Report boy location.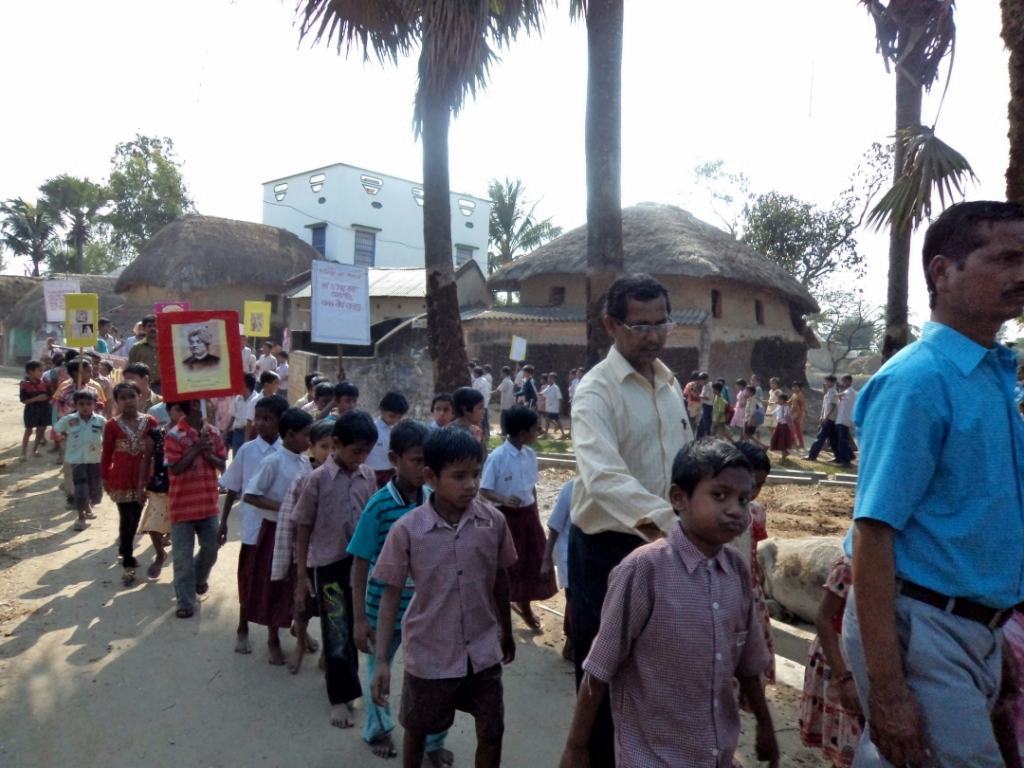
Report: region(515, 363, 540, 421).
